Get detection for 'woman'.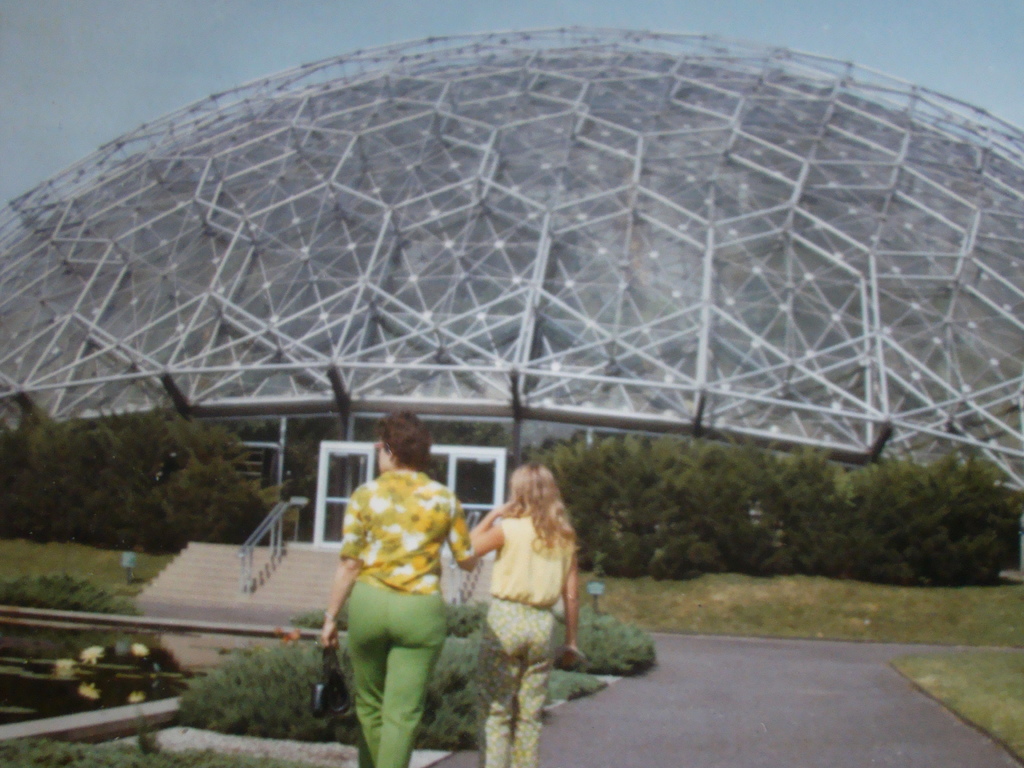
Detection: bbox(453, 460, 586, 767).
